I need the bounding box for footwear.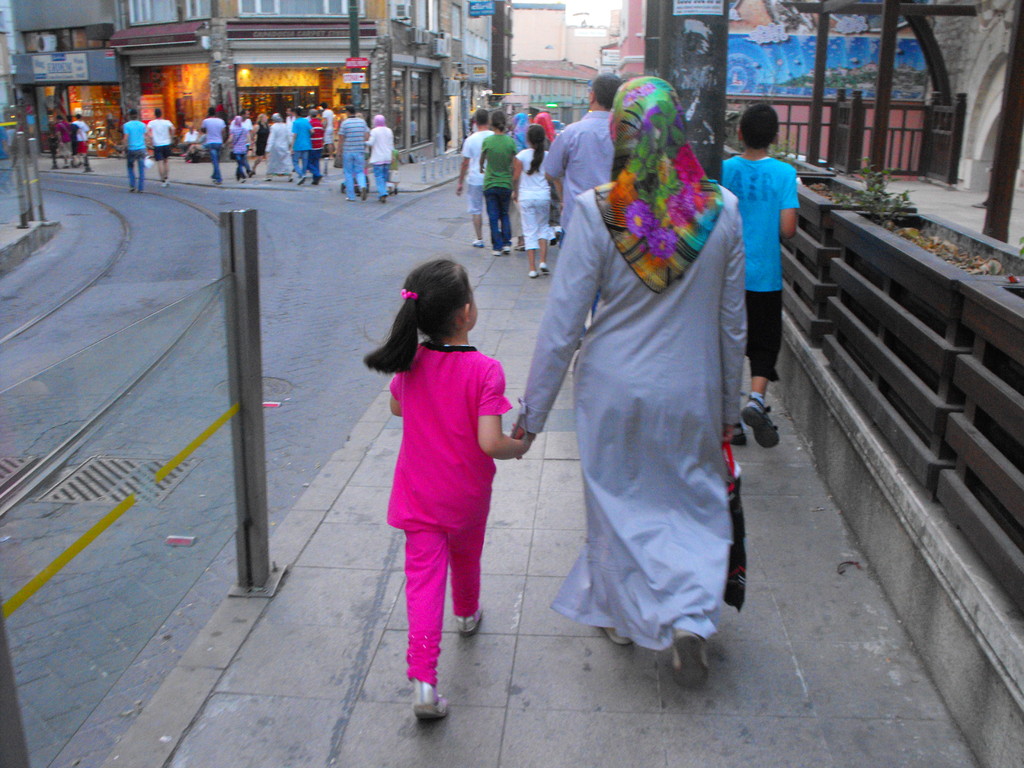
Here it is: (460, 606, 486, 639).
